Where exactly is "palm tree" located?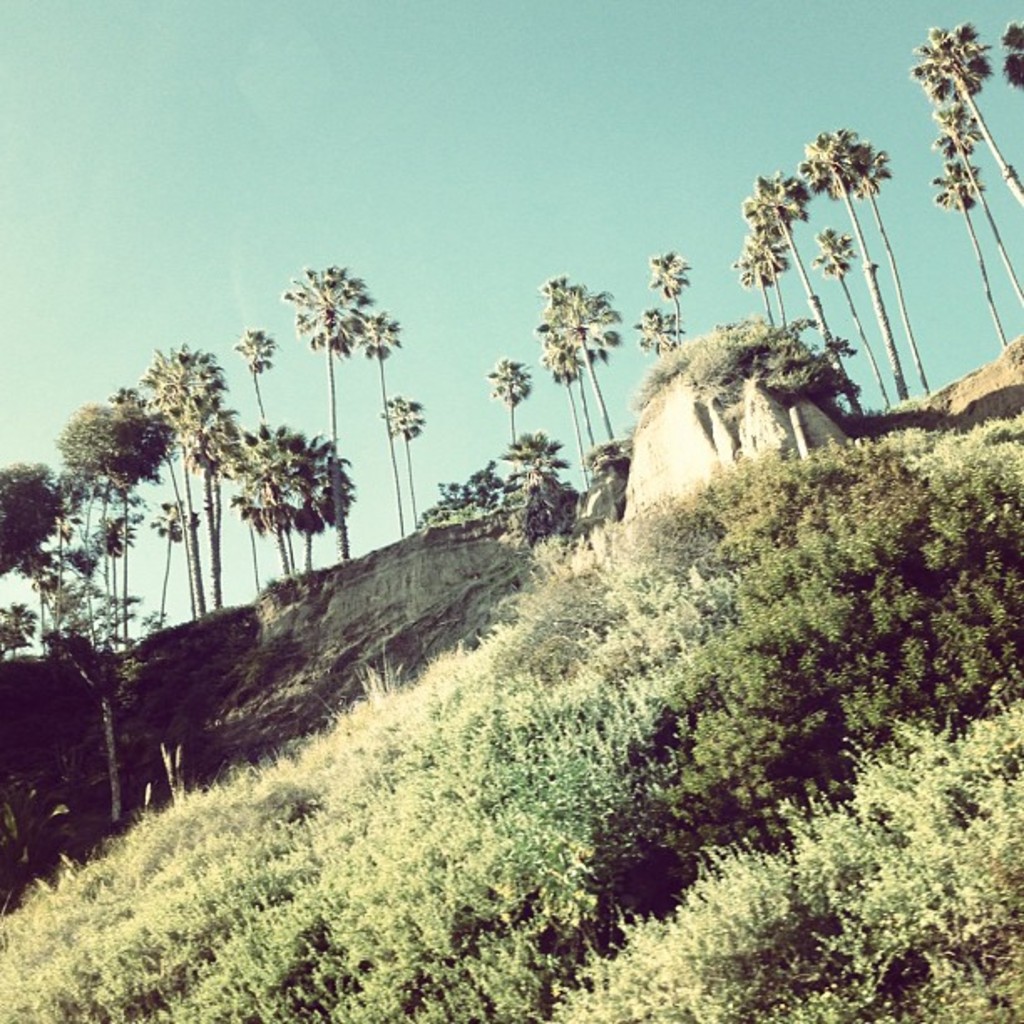
Its bounding box is bbox=[927, 8, 1017, 263].
